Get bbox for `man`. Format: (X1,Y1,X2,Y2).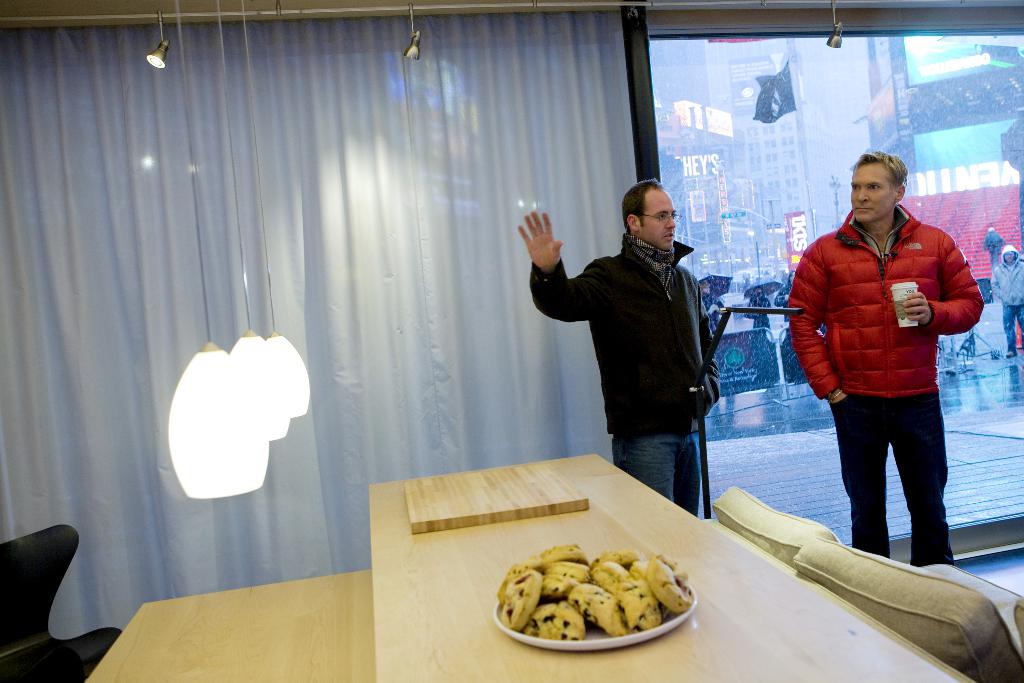
(783,150,990,557).
